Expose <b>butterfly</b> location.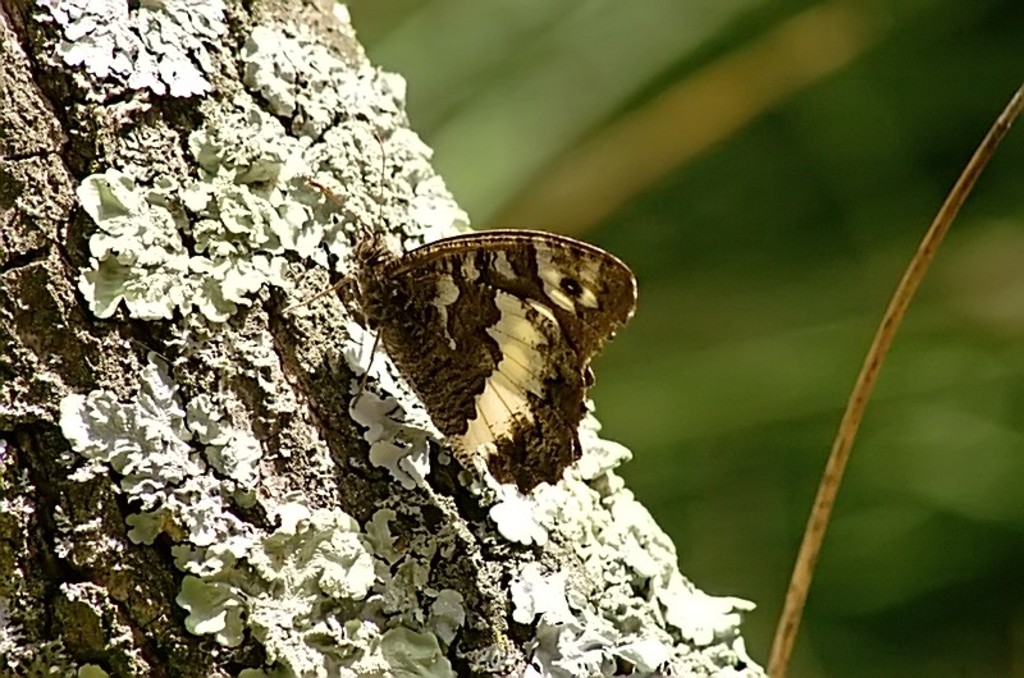
Exposed at detection(330, 203, 652, 480).
